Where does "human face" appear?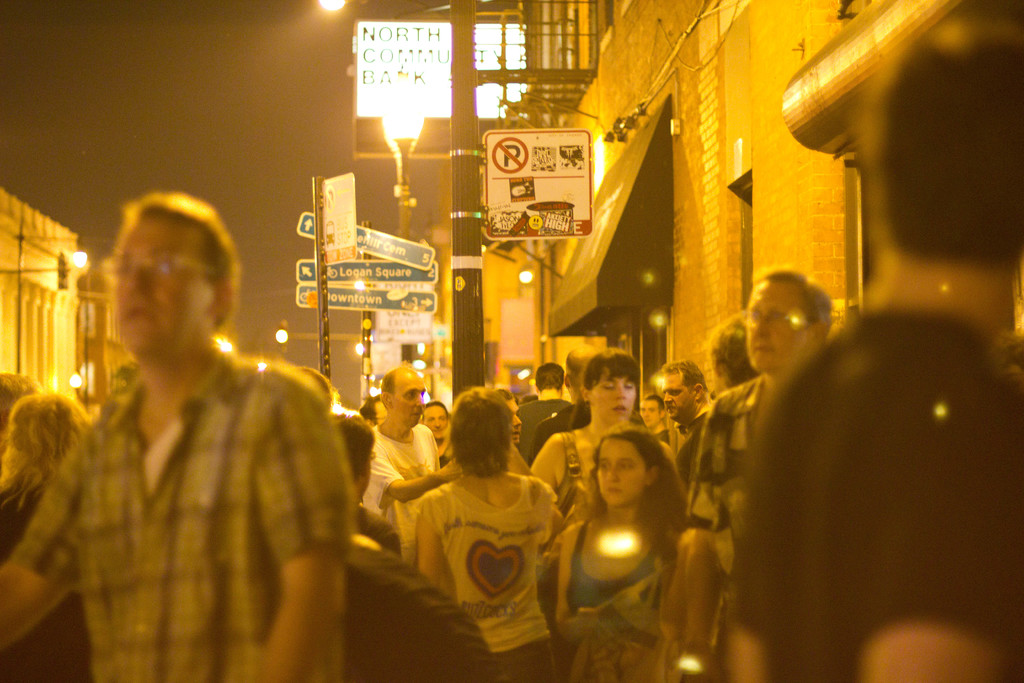
Appears at 595,438,647,504.
